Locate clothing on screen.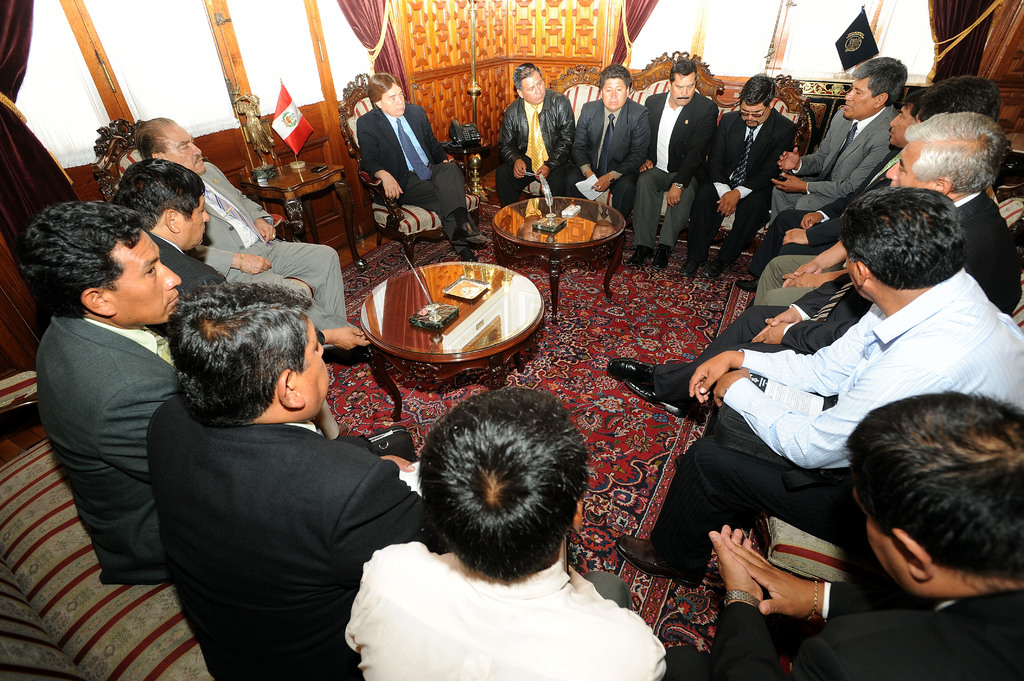
On screen at (132, 227, 217, 312).
